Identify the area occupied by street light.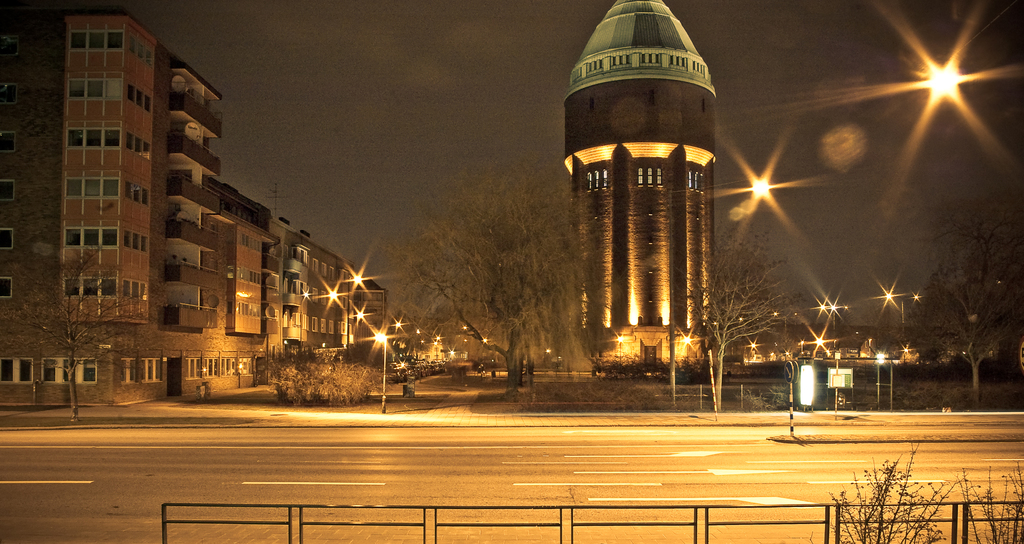
Area: {"left": 616, "top": 335, "right": 625, "bottom": 365}.
